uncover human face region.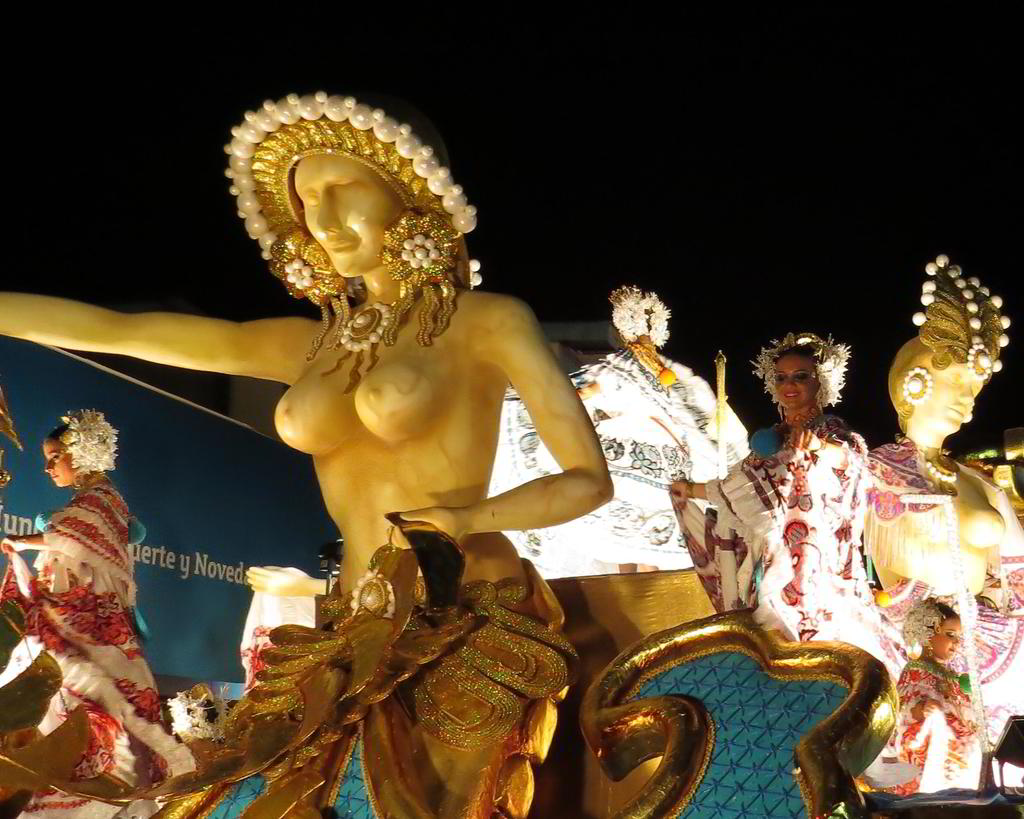
Uncovered: bbox=[294, 150, 421, 282].
